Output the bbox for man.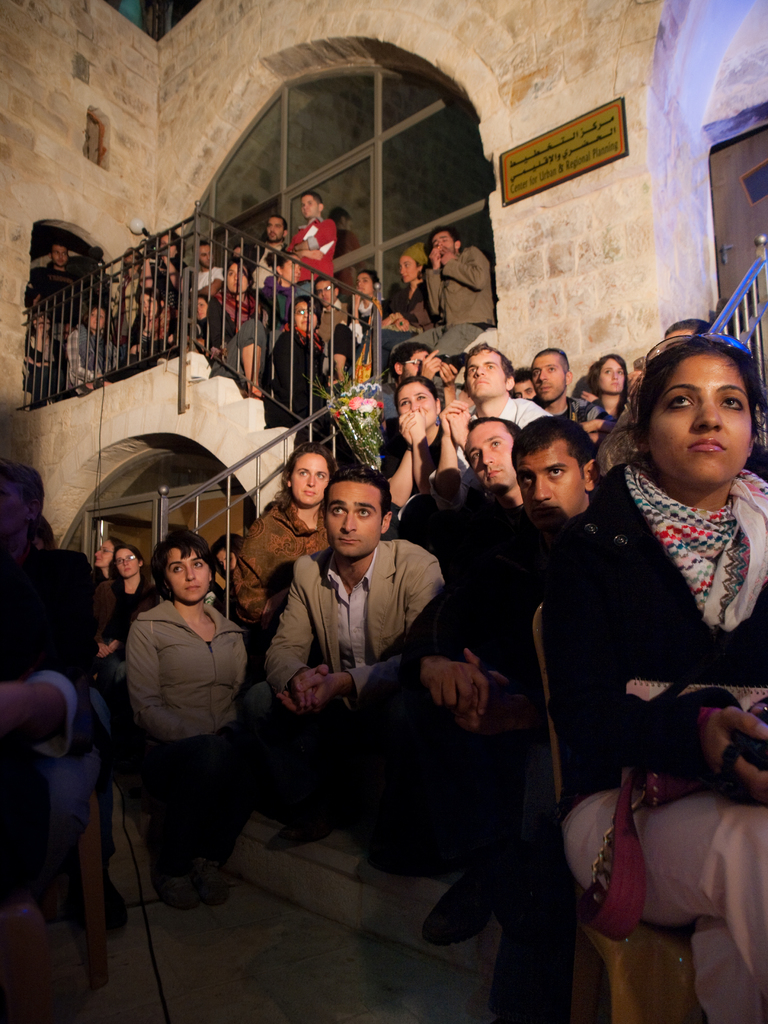
select_region(188, 234, 227, 289).
